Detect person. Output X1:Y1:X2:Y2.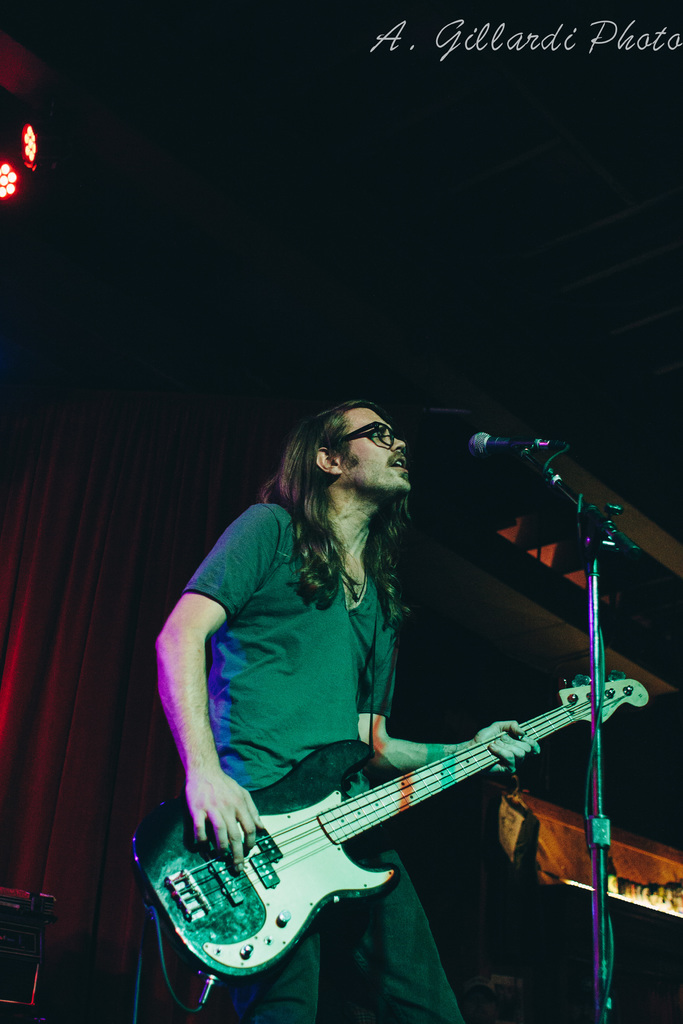
160:407:537:1023.
